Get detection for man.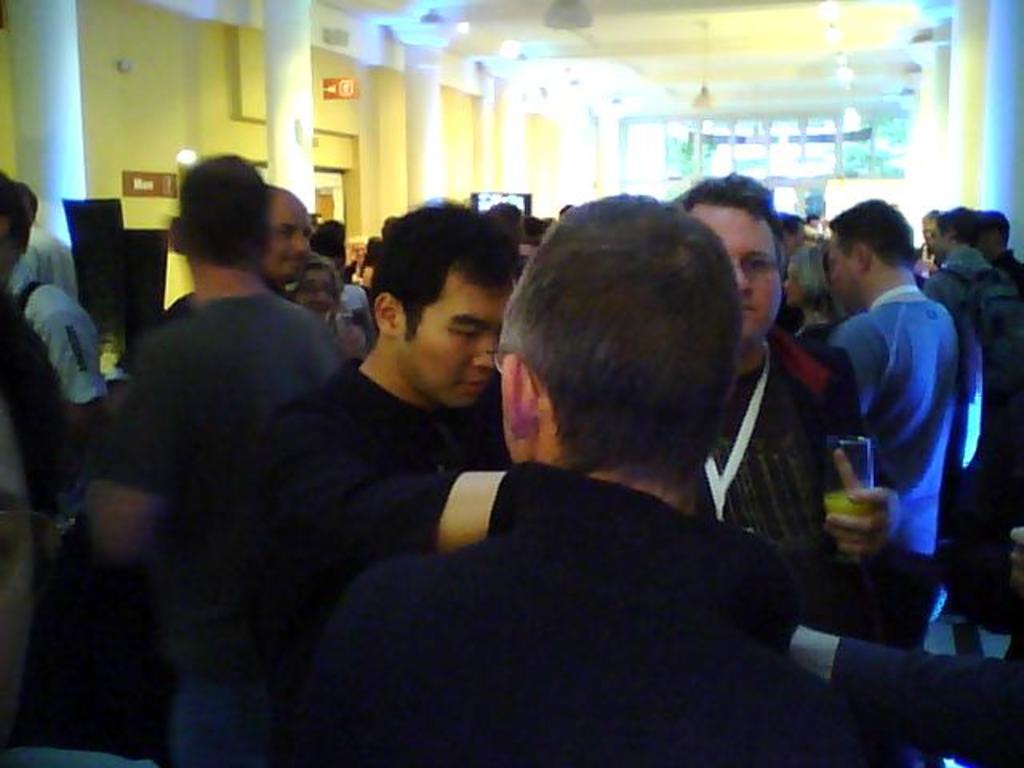
Detection: 914, 206, 941, 267.
